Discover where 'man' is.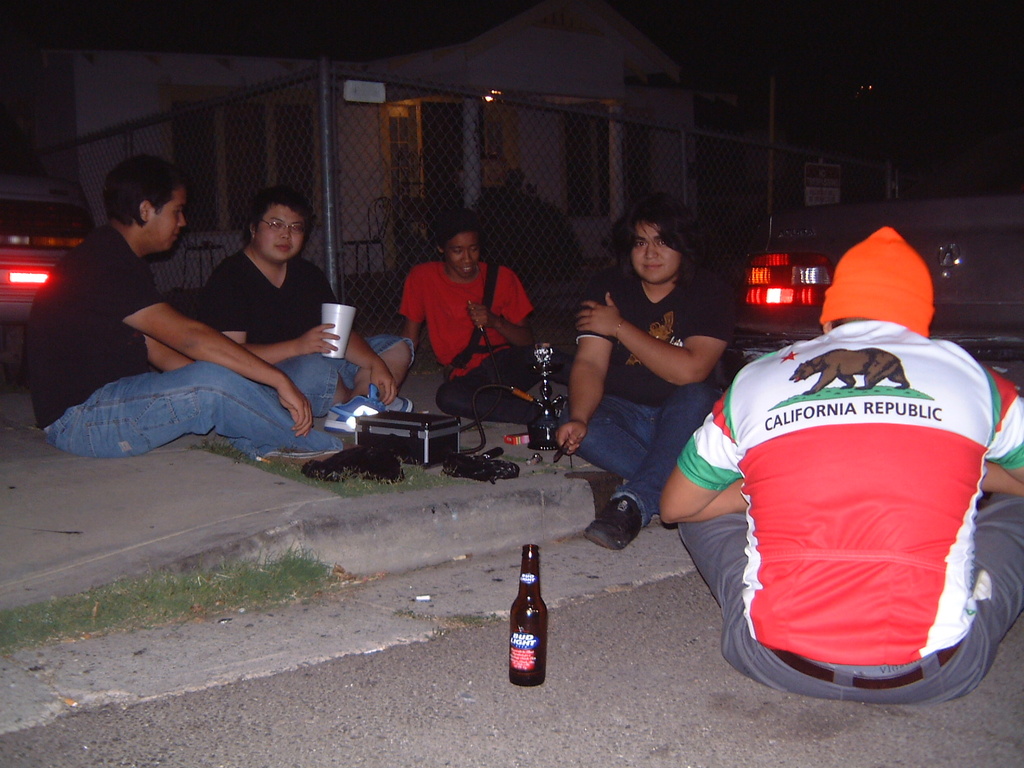
Discovered at {"x1": 404, "y1": 229, "x2": 562, "y2": 427}.
